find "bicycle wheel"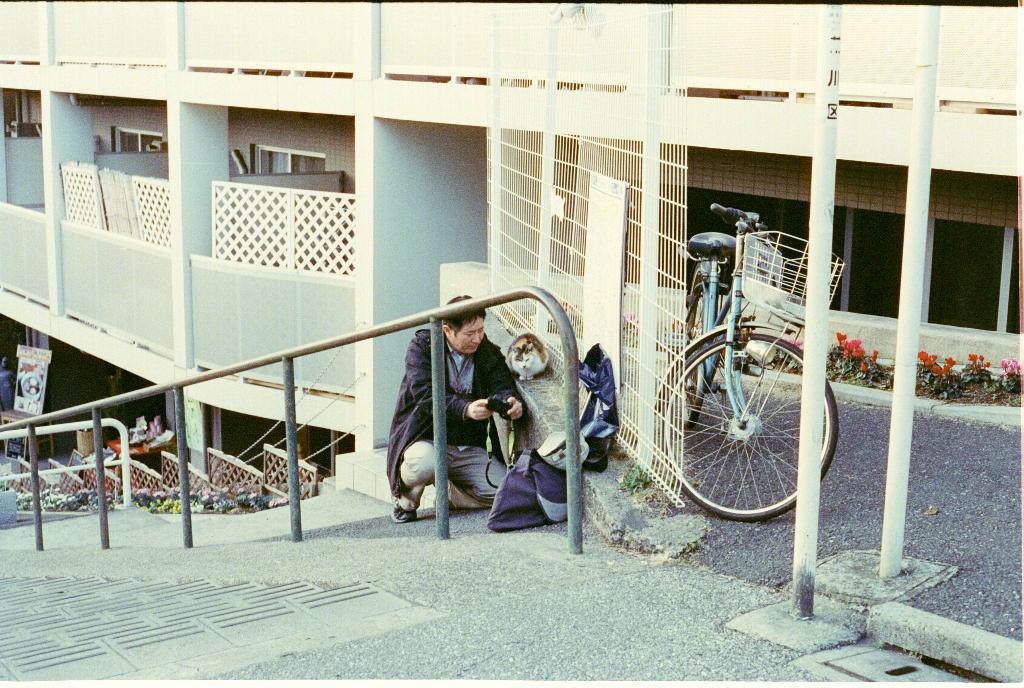
BBox(679, 273, 709, 429)
